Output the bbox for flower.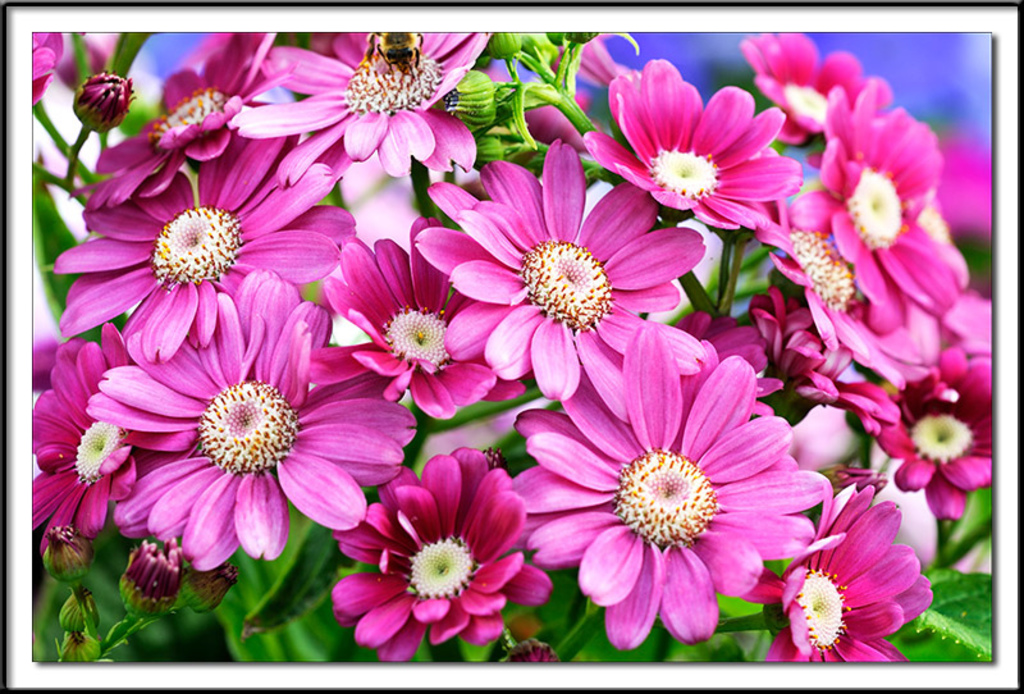
585, 56, 800, 245.
